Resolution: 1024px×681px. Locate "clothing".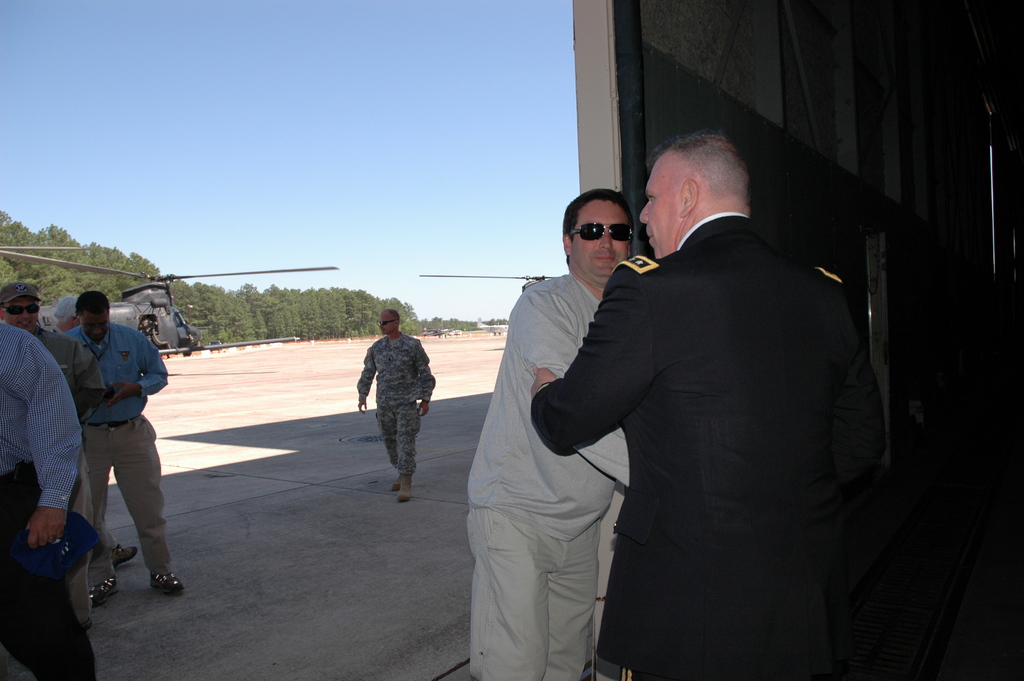
Rect(456, 272, 635, 680).
